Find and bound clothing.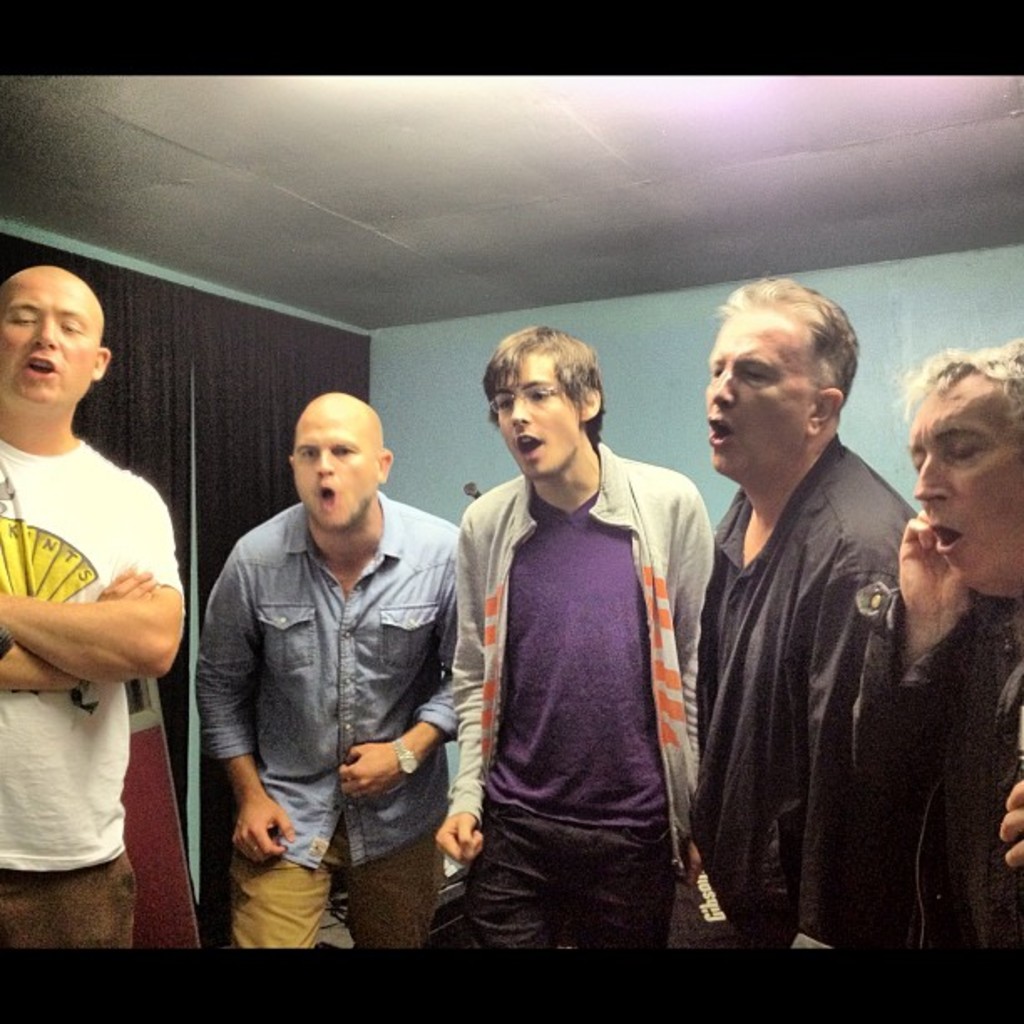
Bound: rect(691, 430, 925, 955).
